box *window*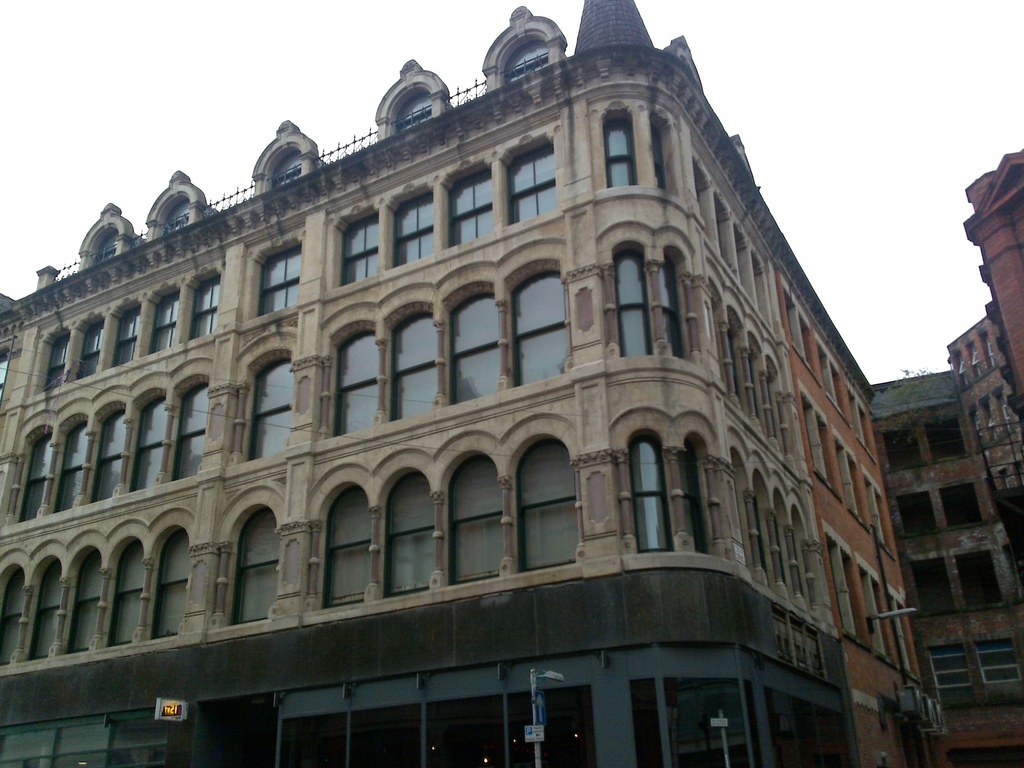
bbox=[134, 397, 166, 491]
